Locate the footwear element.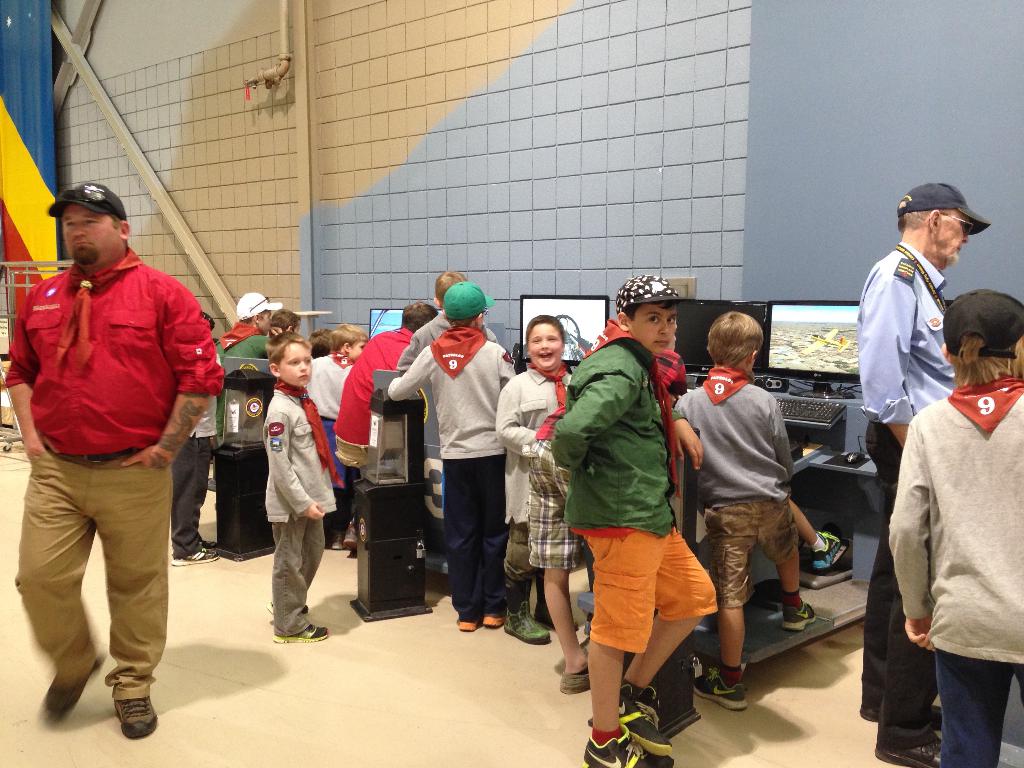
Element bbox: box(693, 669, 748, 715).
